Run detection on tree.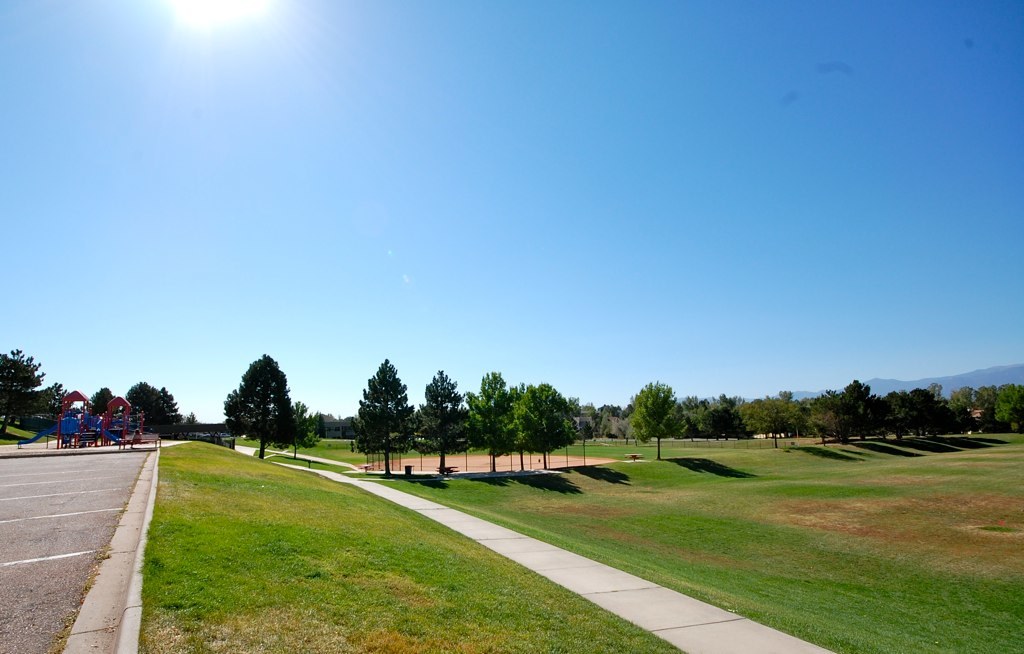
Result: box(625, 380, 690, 470).
